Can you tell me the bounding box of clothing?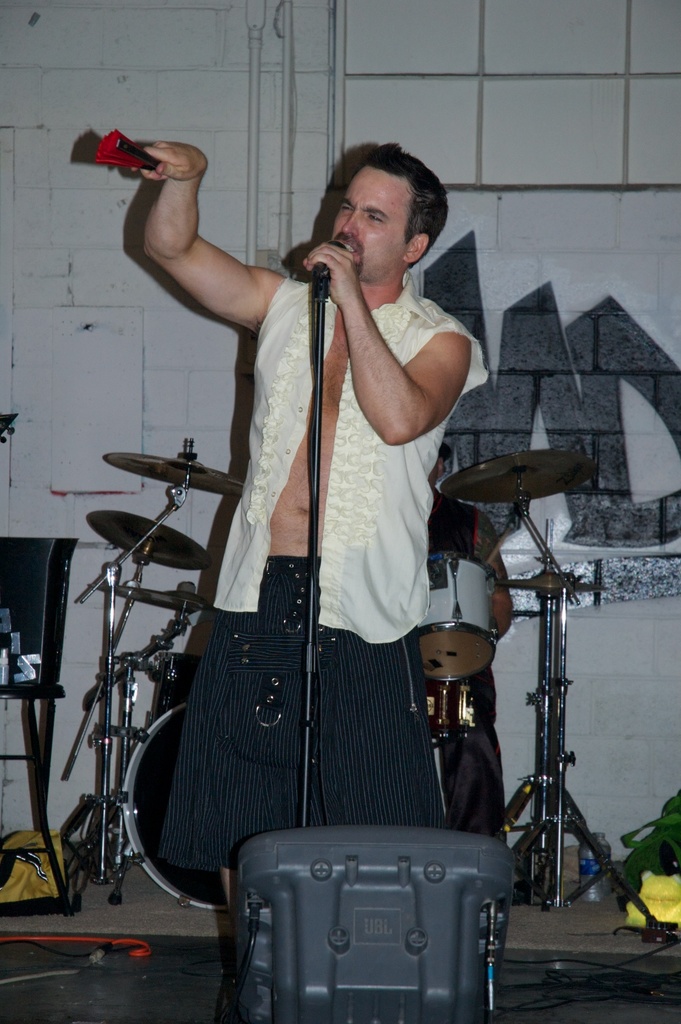
(x1=149, y1=334, x2=471, y2=905).
